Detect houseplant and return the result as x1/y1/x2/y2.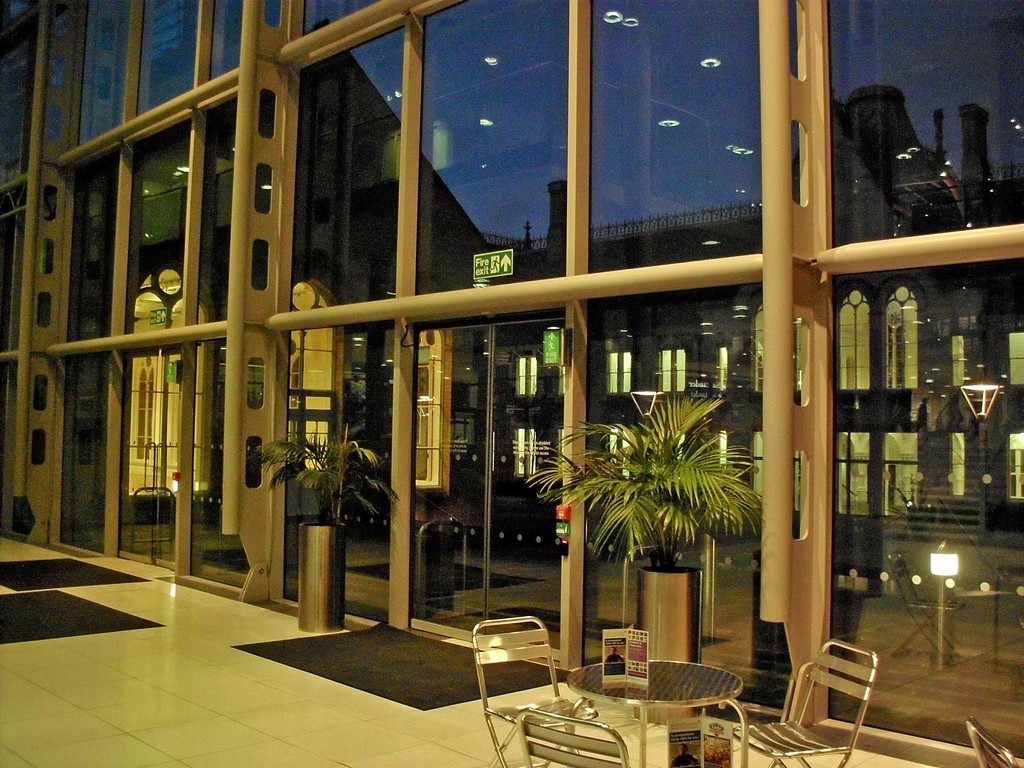
247/431/407/632.
